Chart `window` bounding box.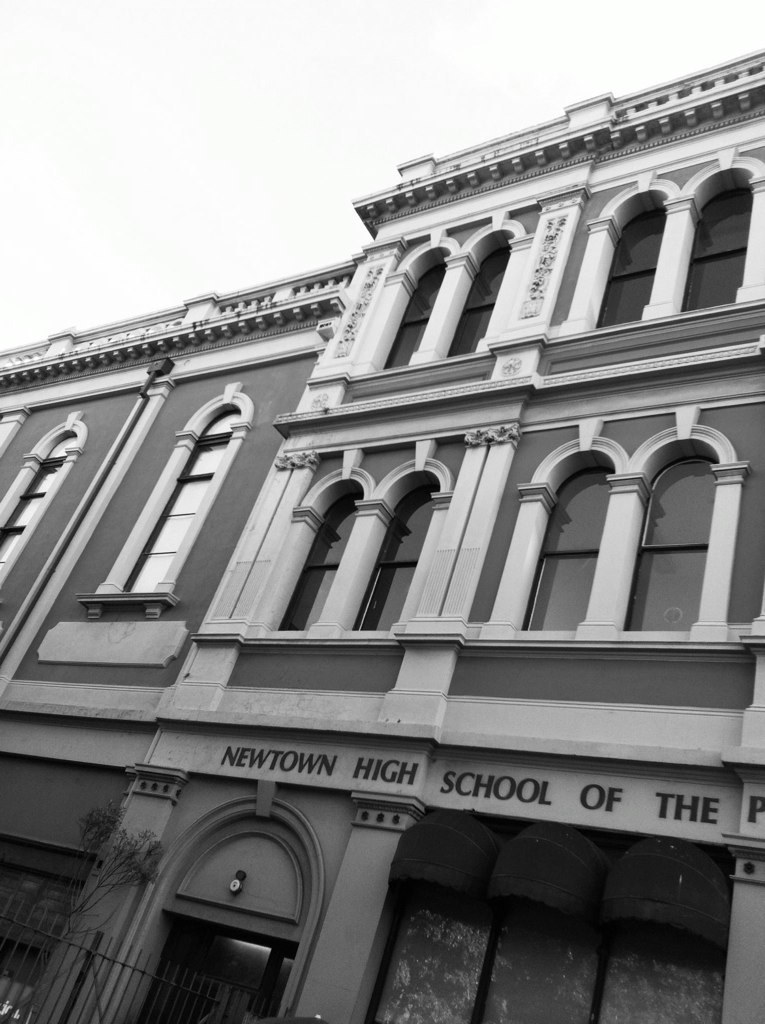
Charted: 351/483/443/631.
